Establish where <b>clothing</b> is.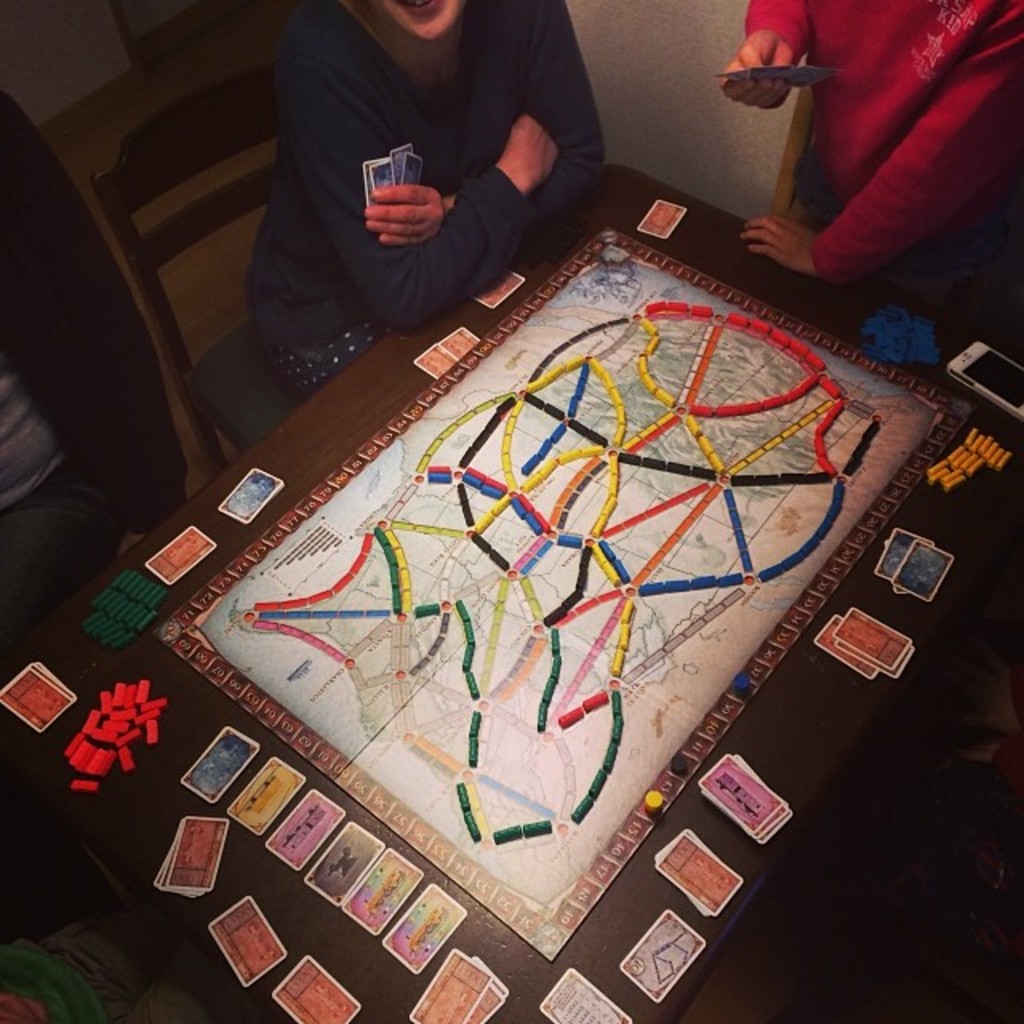
Established at l=0, t=907, r=211, b=1022.
